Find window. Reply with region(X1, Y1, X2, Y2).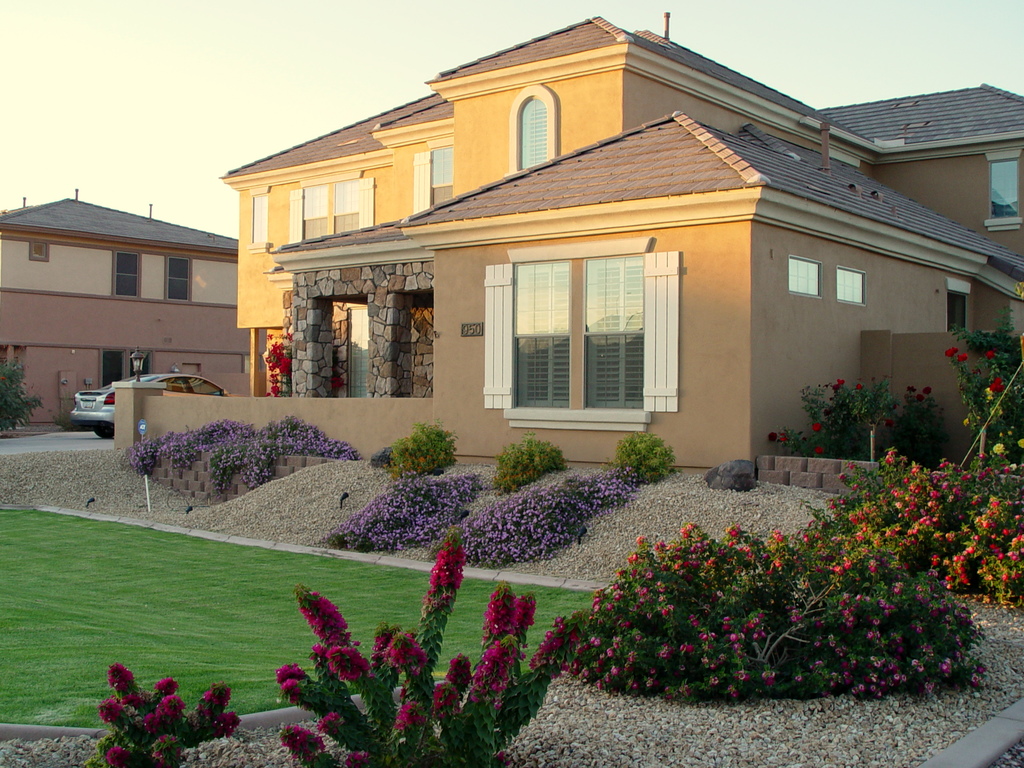
region(111, 252, 144, 306).
